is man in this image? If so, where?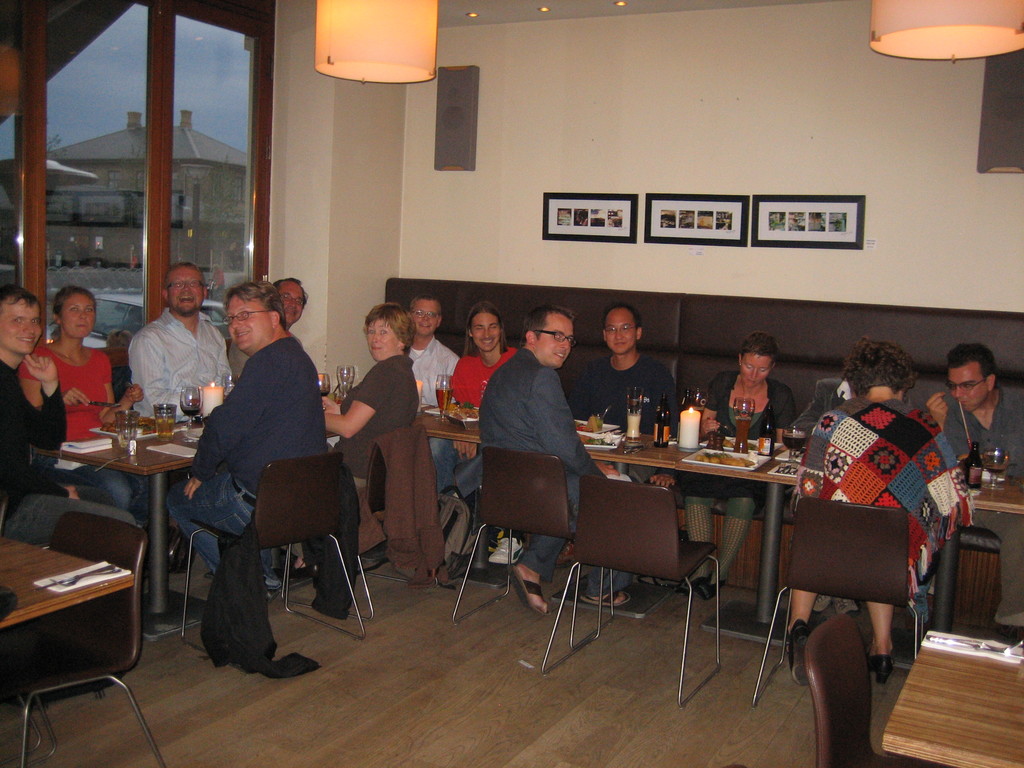
Yes, at (428,301,525,566).
